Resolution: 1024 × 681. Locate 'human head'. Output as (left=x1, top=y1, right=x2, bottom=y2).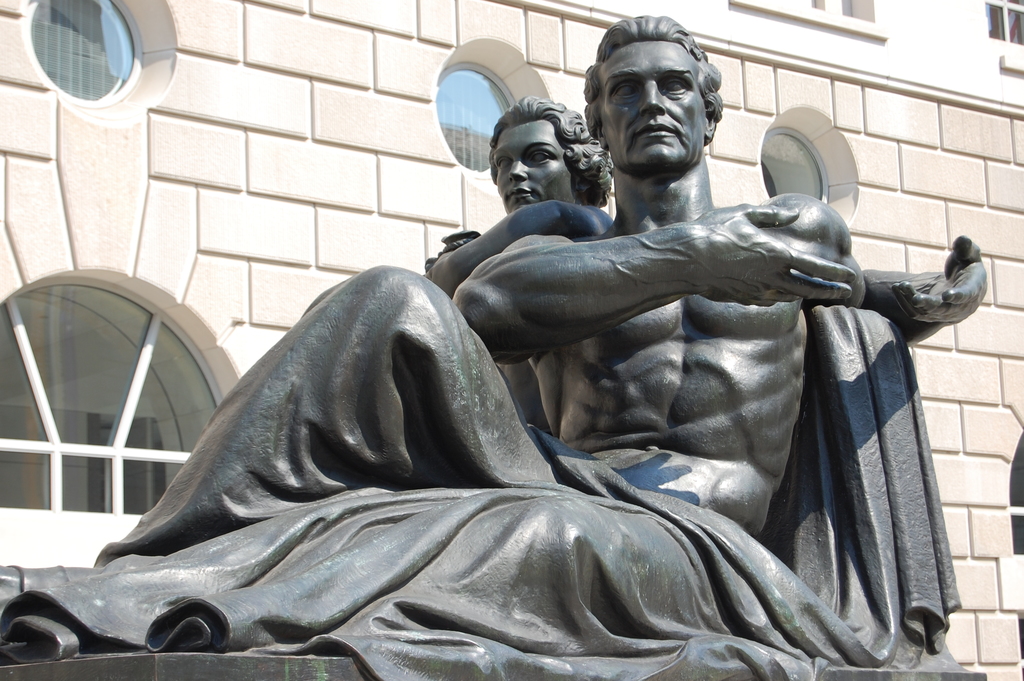
(left=585, top=15, right=720, bottom=181).
